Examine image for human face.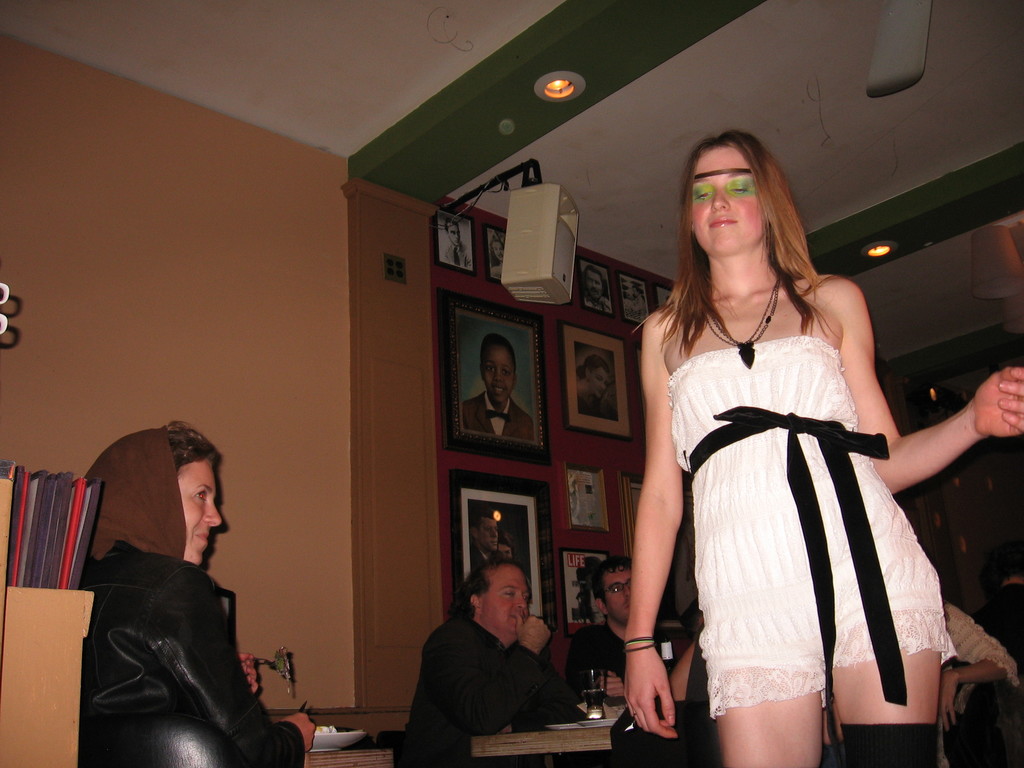
Examination result: left=479, top=520, right=499, bottom=552.
